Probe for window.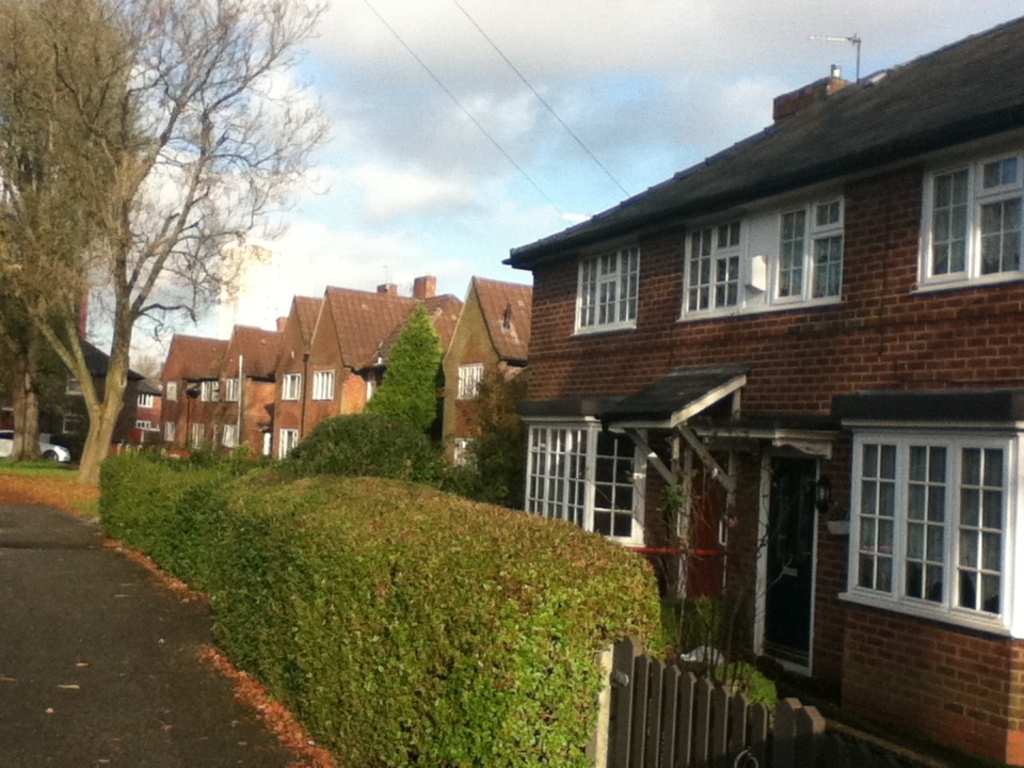
Probe result: [x1=521, y1=419, x2=650, y2=543].
